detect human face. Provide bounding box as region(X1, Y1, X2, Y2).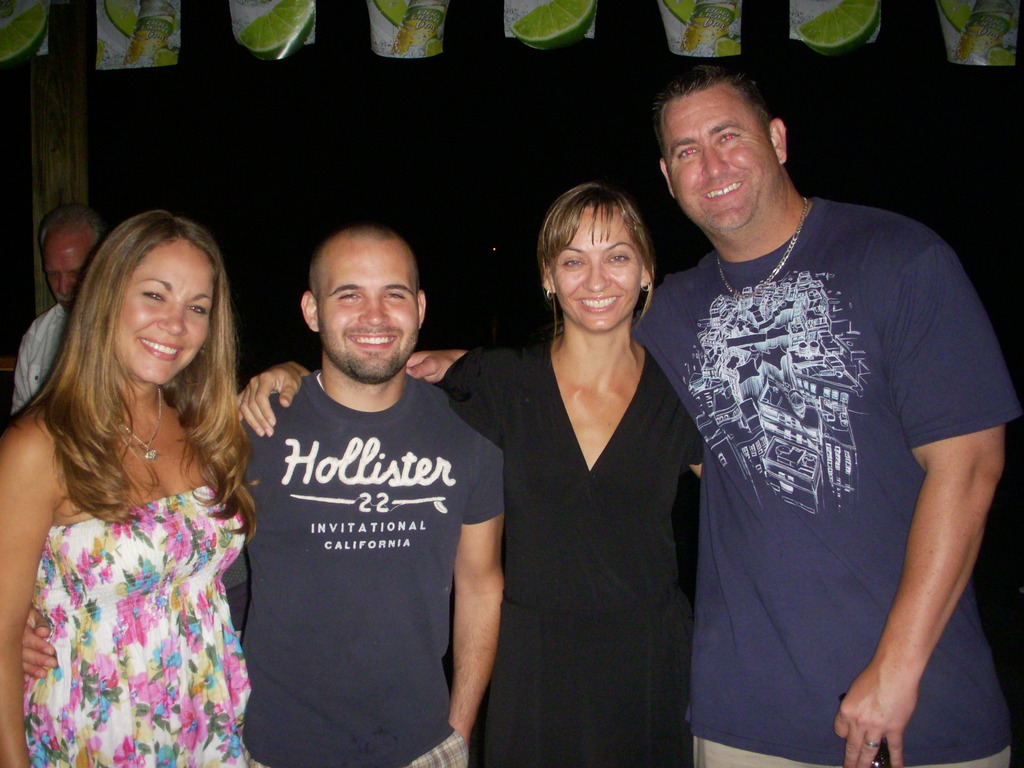
region(40, 228, 97, 316).
